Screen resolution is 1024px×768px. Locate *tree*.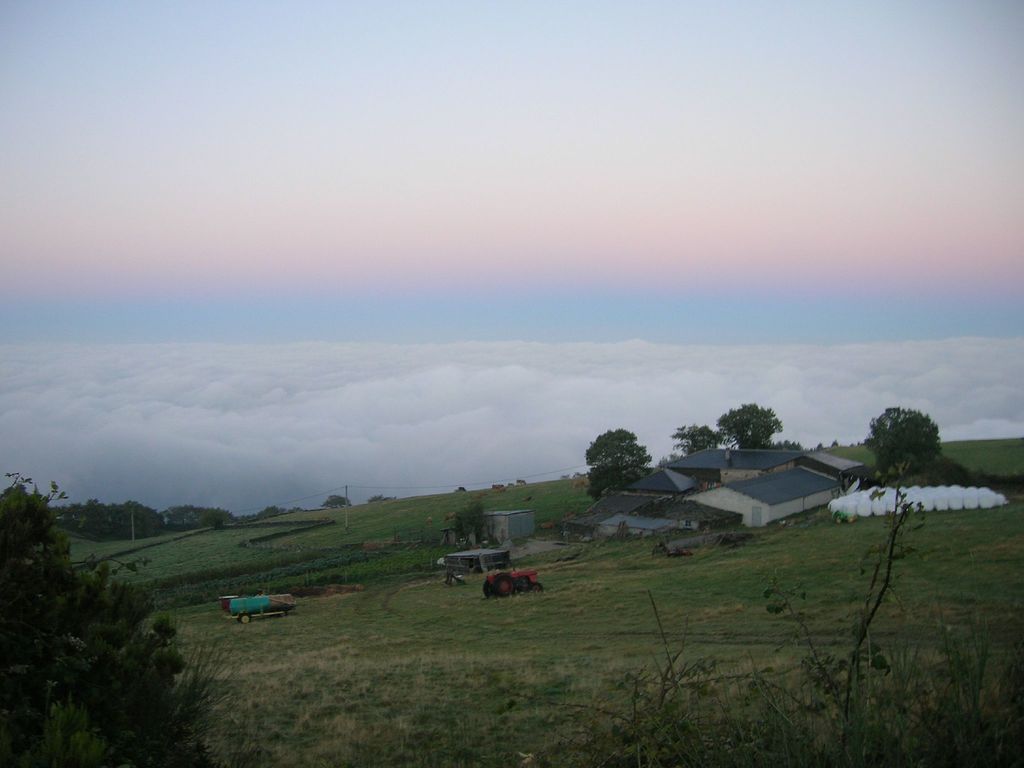
553 486 1023 767.
